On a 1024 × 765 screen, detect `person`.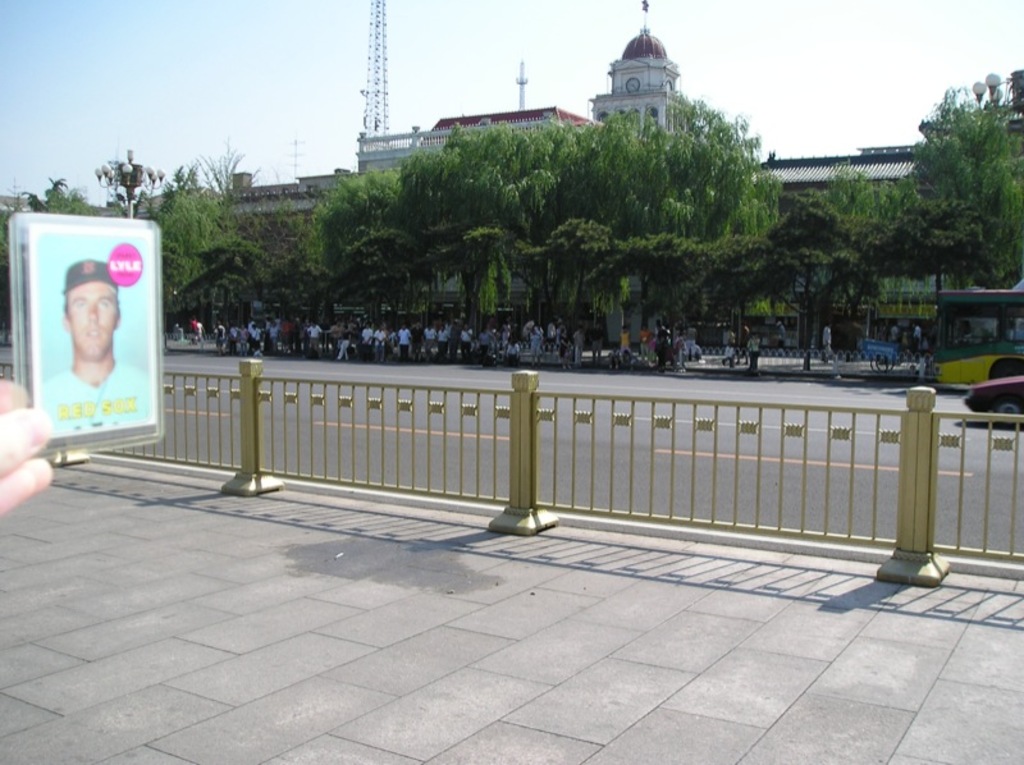
region(529, 321, 548, 356).
